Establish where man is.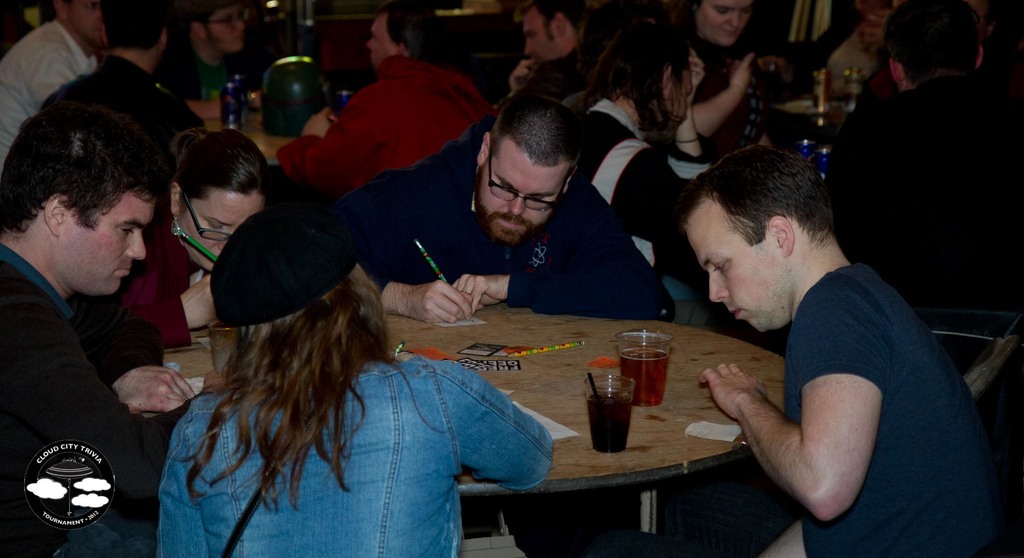
Established at 800/0/921/101.
